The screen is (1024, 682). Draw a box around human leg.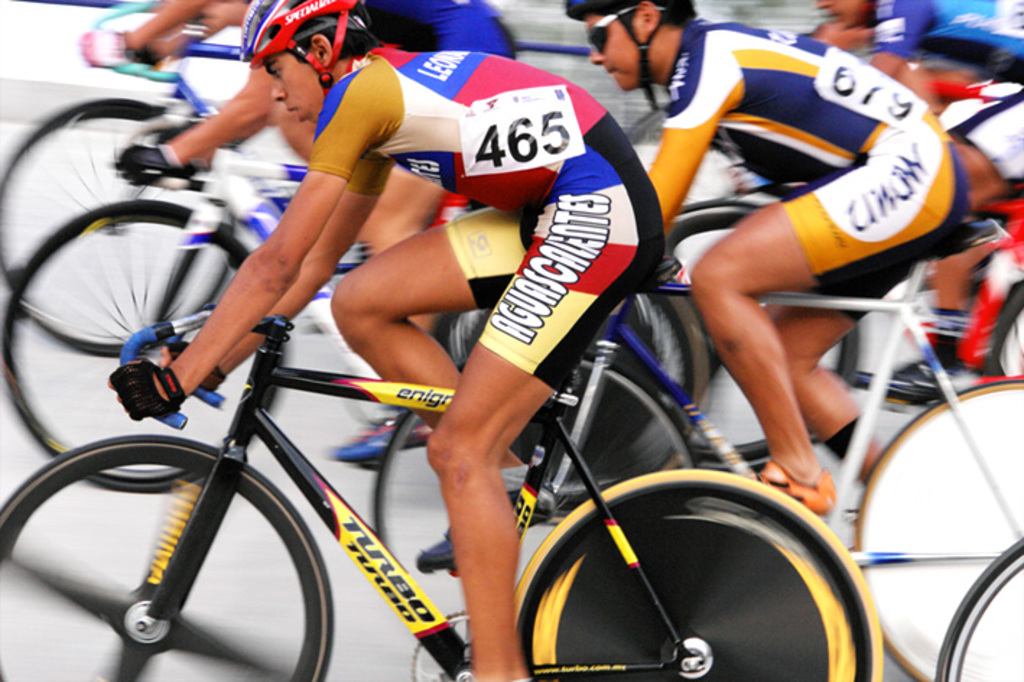
[x1=332, y1=160, x2=449, y2=468].
